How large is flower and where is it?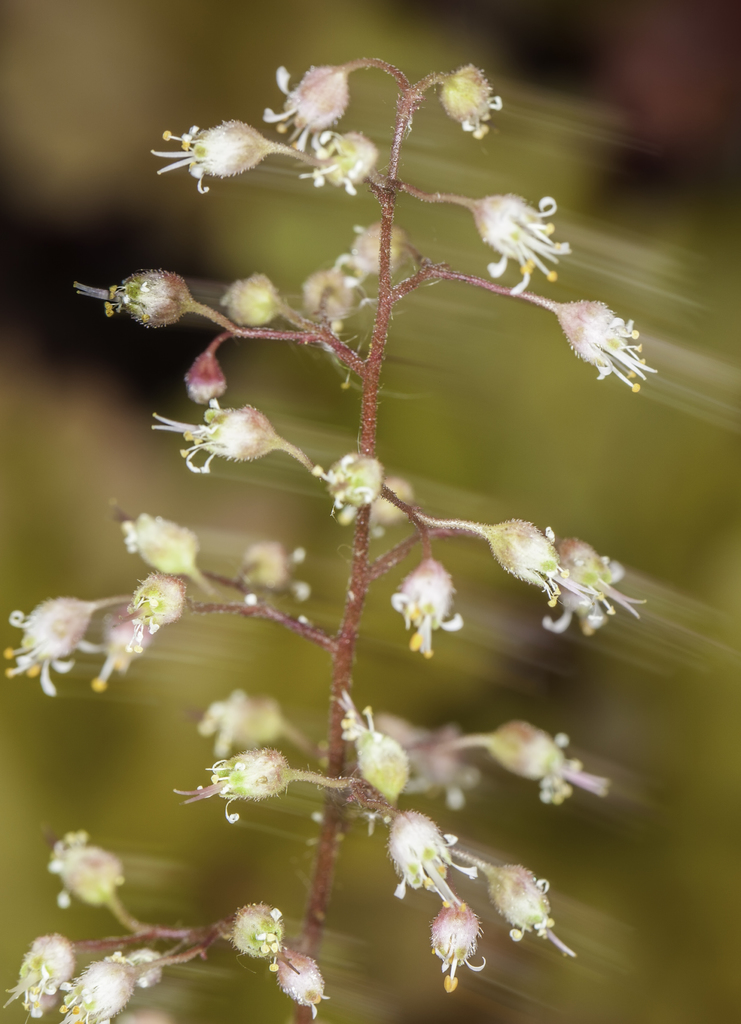
Bounding box: [left=341, top=696, right=402, bottom=810].
